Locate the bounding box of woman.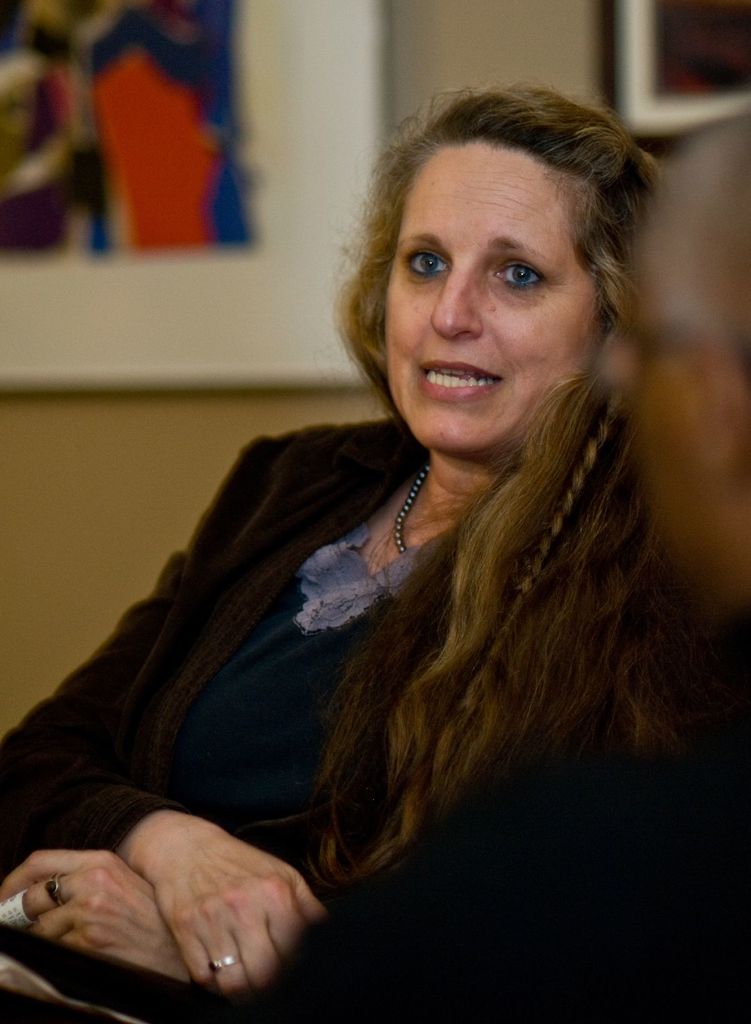
Bounding box: [35, 117, 750, 1001].
